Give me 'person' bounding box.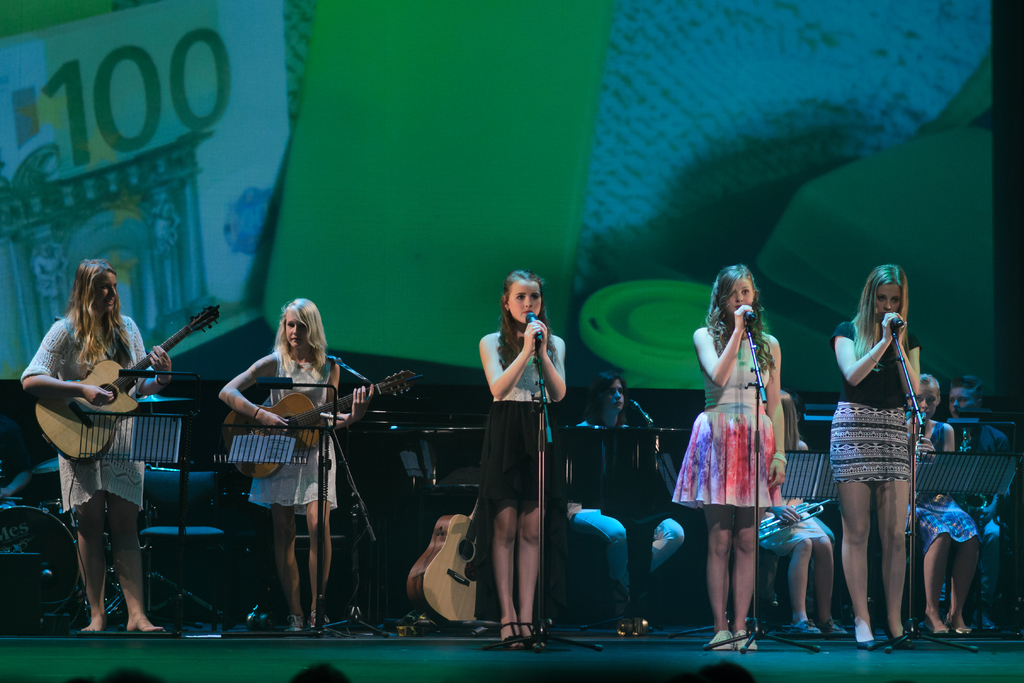
{"left": 20, "top": 259, "right": 172, "bottom": 633}.
